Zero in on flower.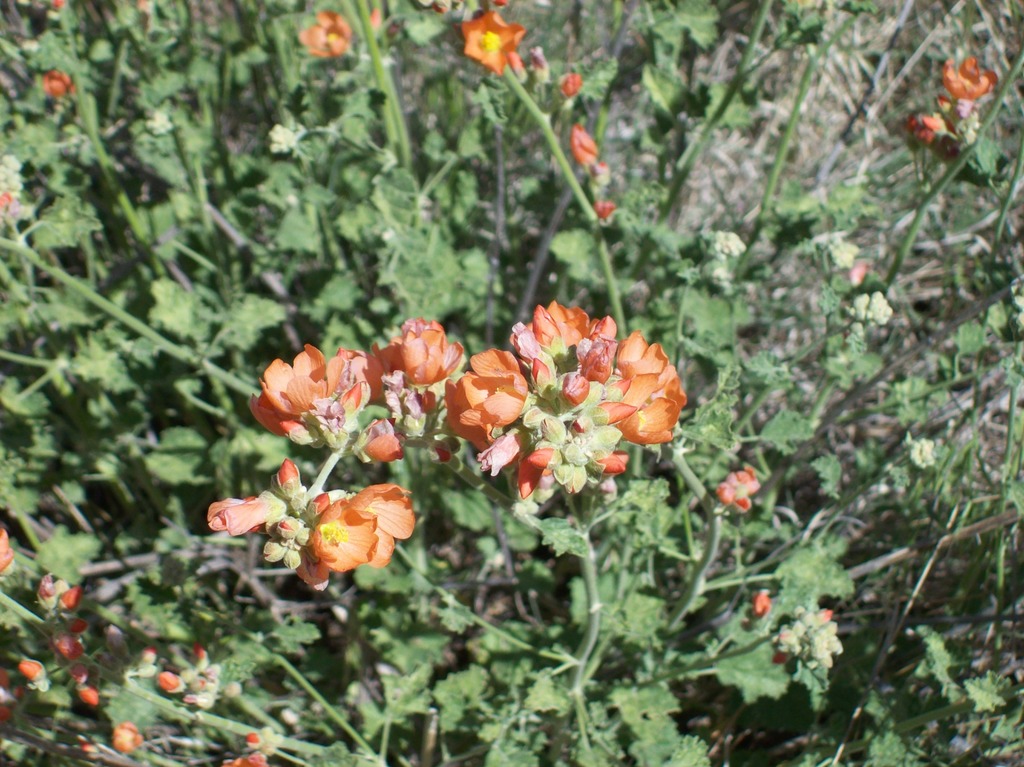
Zeroed in: (left=44, top=65, right=74, bottom=103).
